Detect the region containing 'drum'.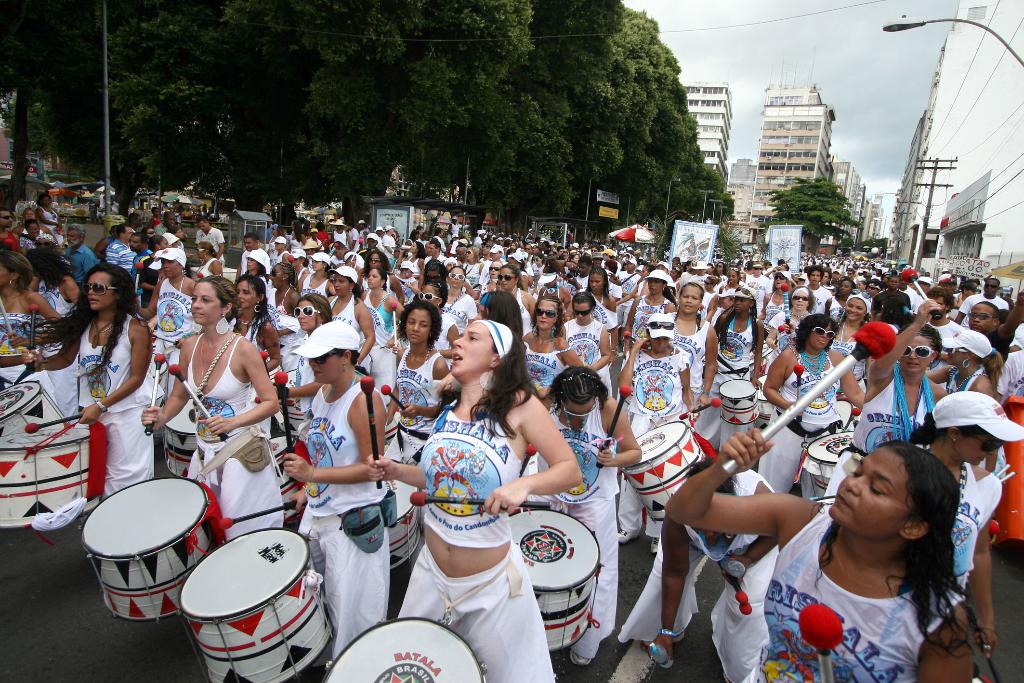
crop(970, 670, 988, 682).
